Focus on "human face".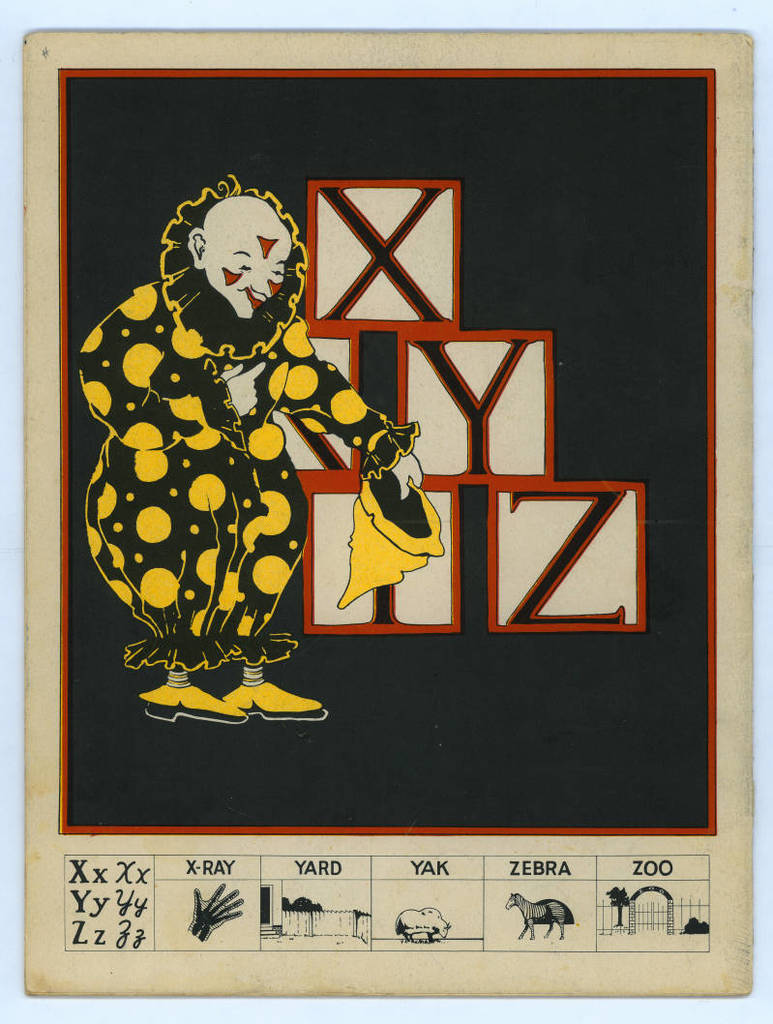
Focused at rect(207, 228, 284, 315).
